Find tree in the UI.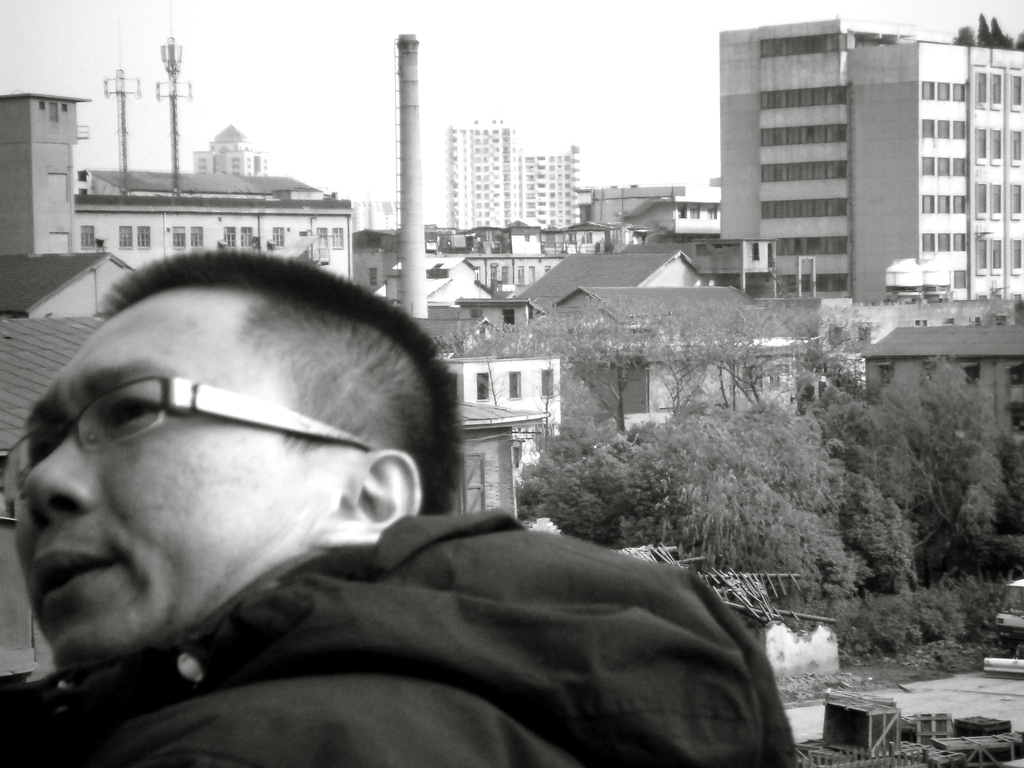
UI element at bbox(865, 364, 1020, 605).
